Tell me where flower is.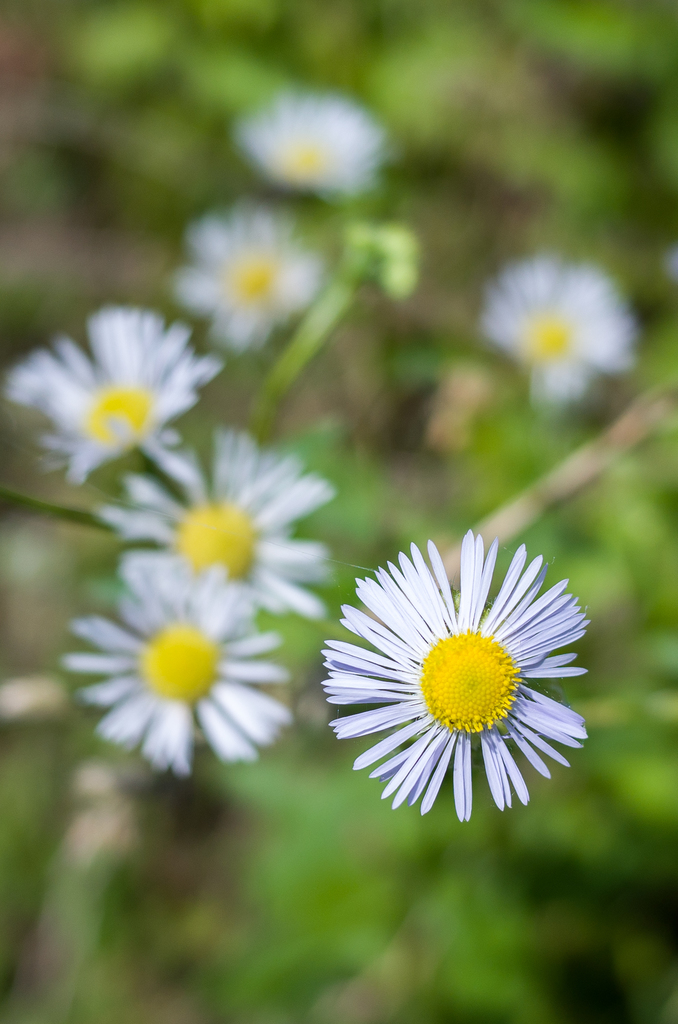
flower is at 312/533/601/826.
